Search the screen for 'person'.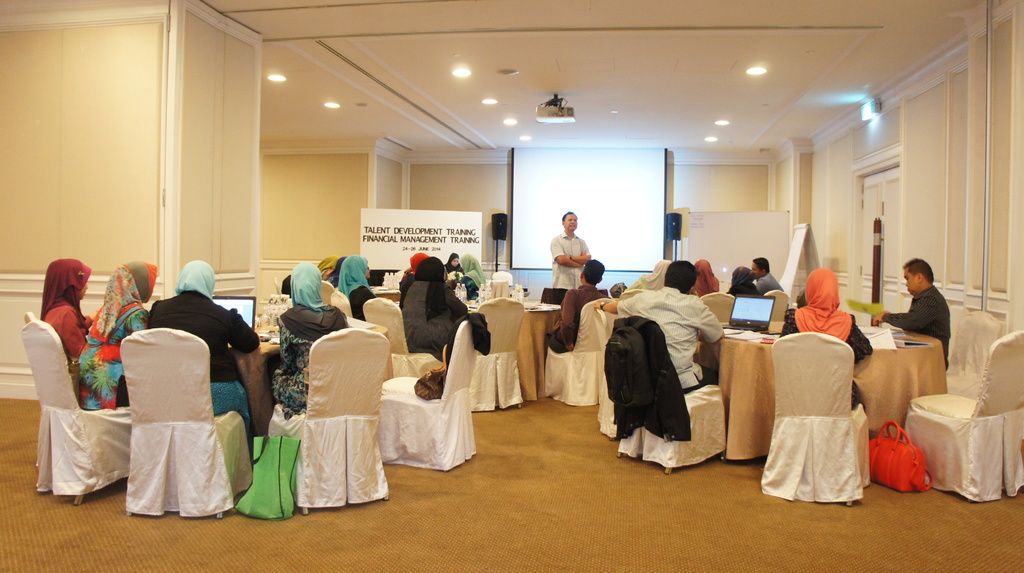
Found at pyautogui.locateOnScreen(395, 249, 481, 349).
